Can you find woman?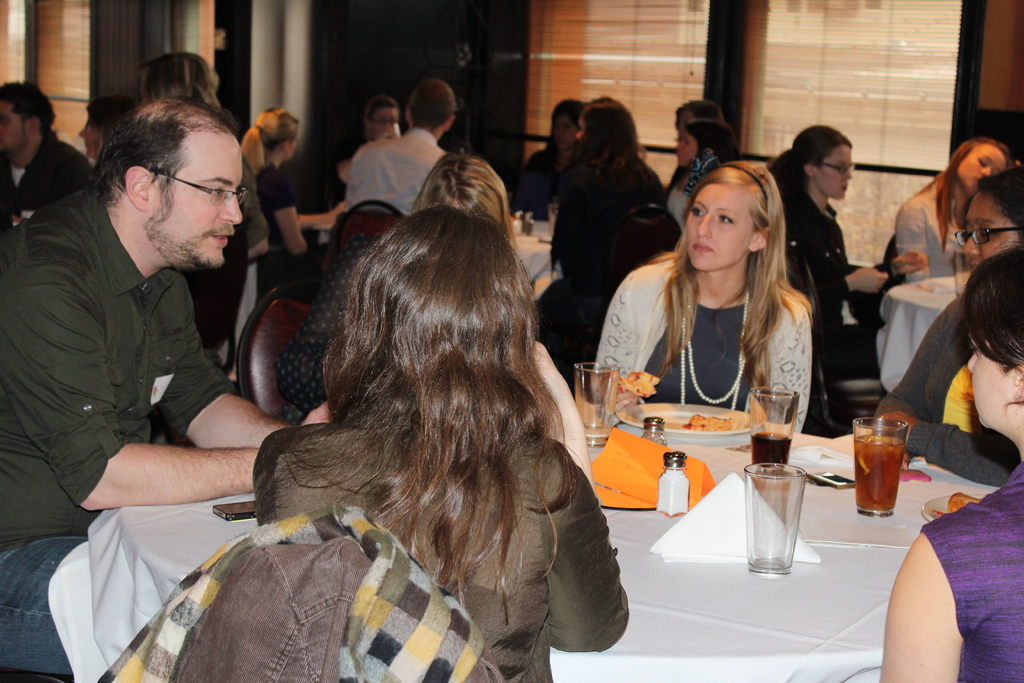
Yes, bounding box: detection(510, 99, 584, 228).
